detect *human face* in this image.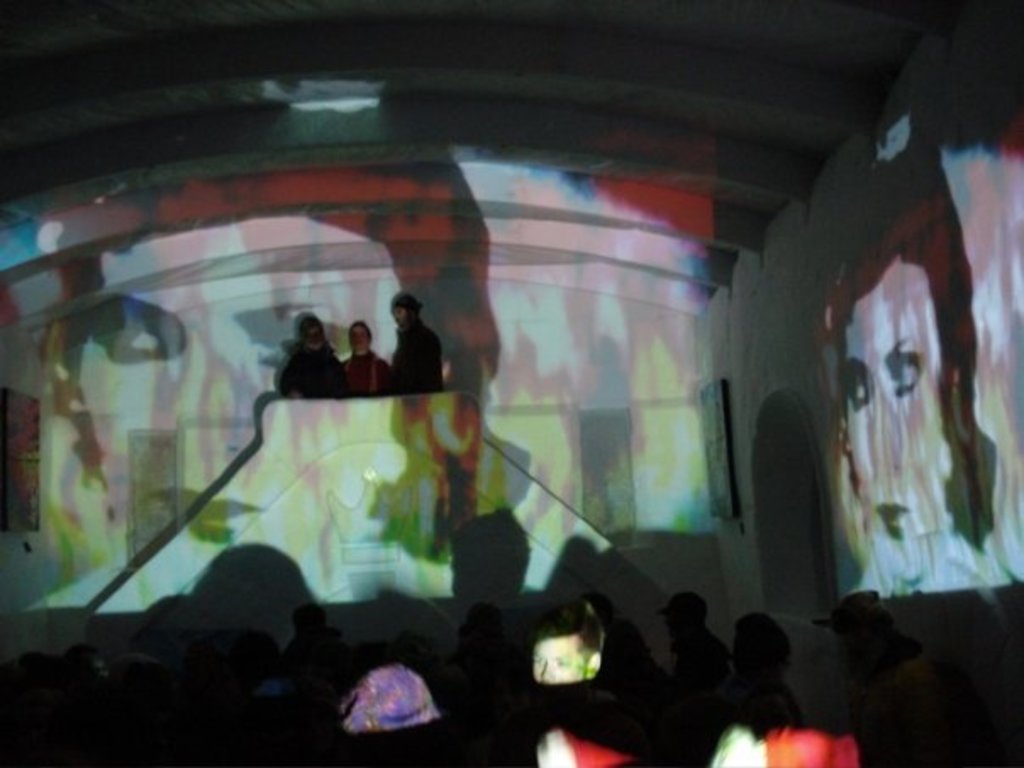
Detection: pyautogui.locateOnScreen(849, 256, 953, 585).
